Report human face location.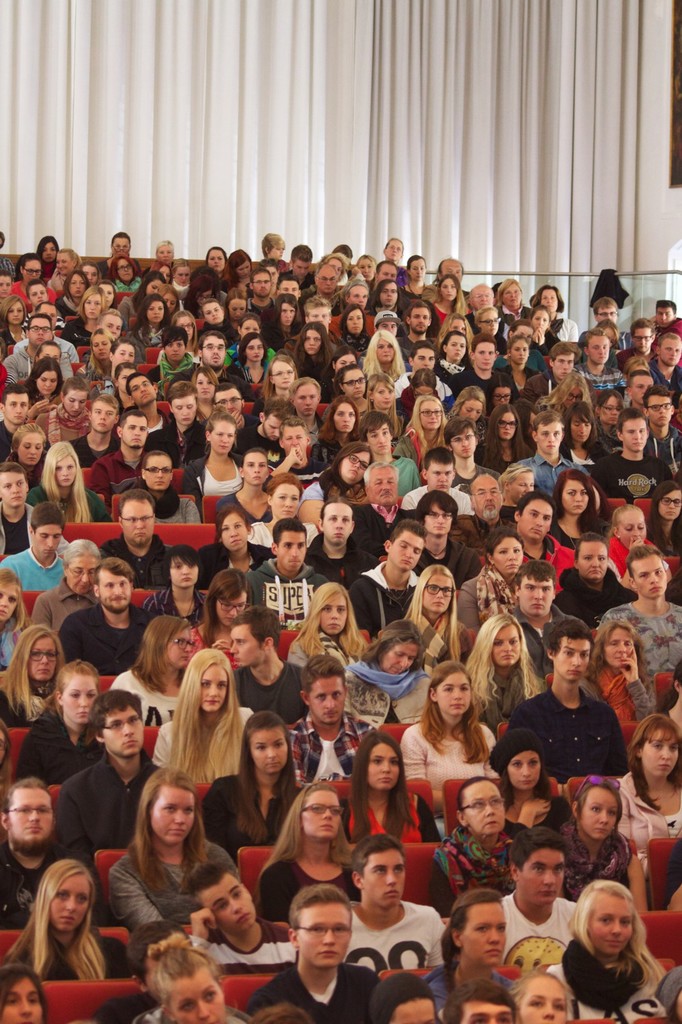
Report: region(517, 497, 551, 539).
